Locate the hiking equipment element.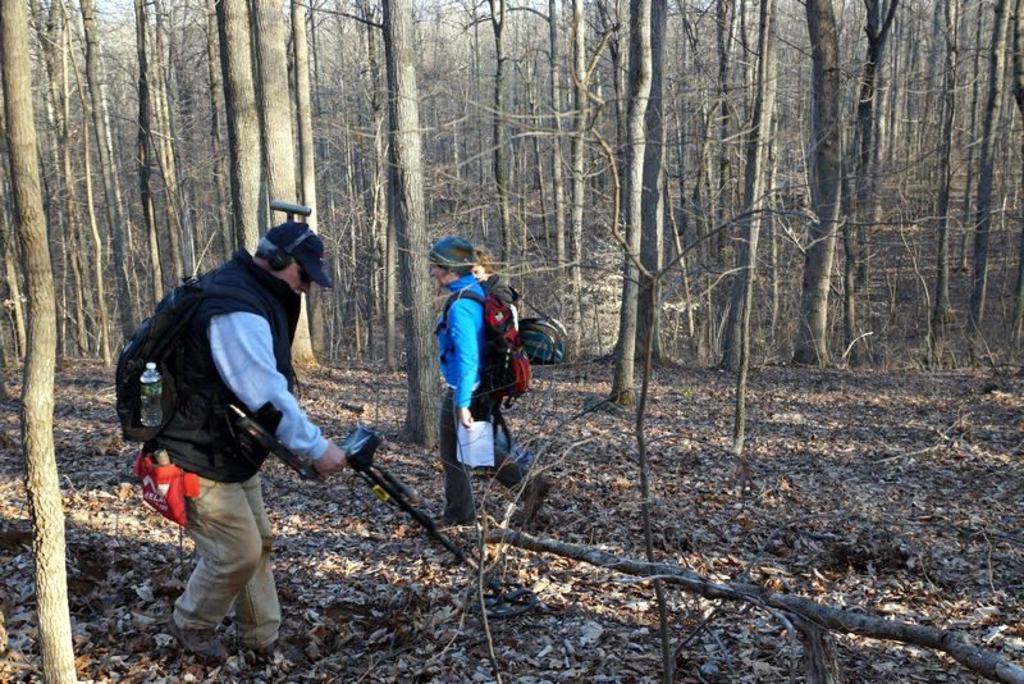
Element bbox: region(109, 264, 279, 446).
